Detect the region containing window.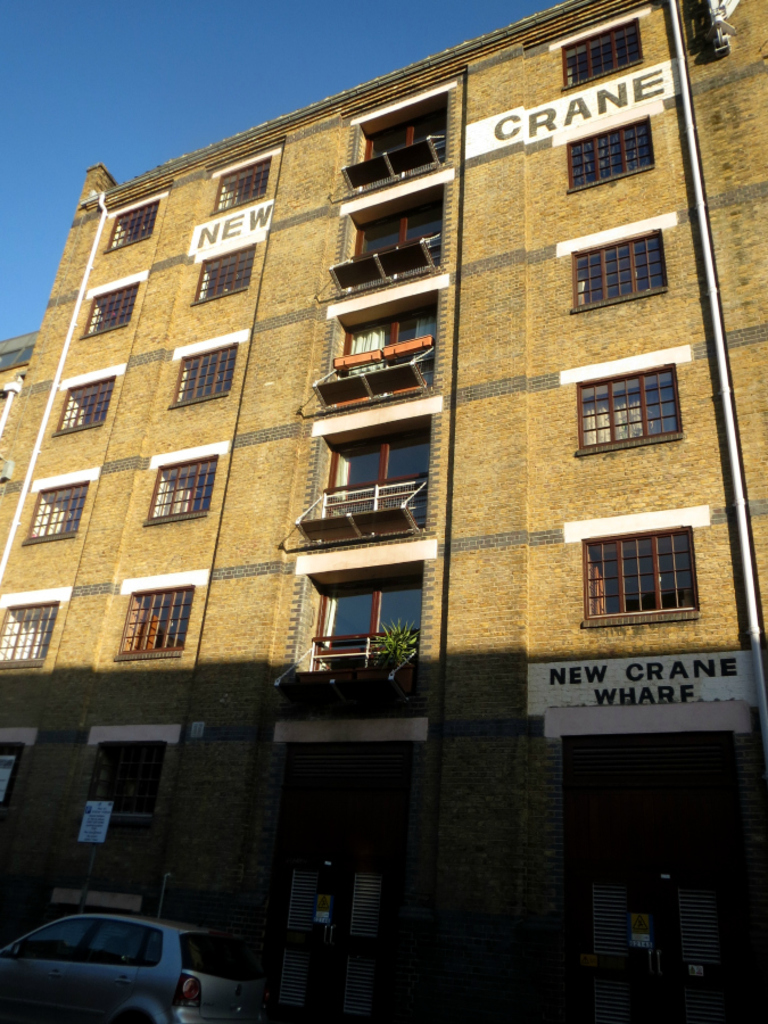
bbox=[53, 378, 114, 435].
